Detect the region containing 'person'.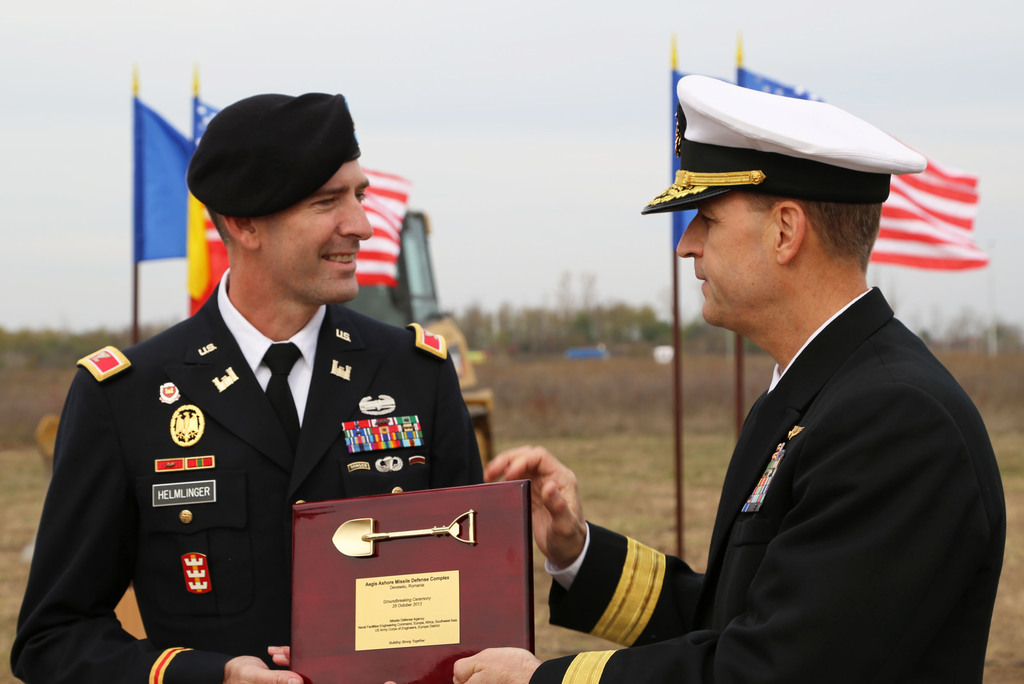
452/71/1009/683.
